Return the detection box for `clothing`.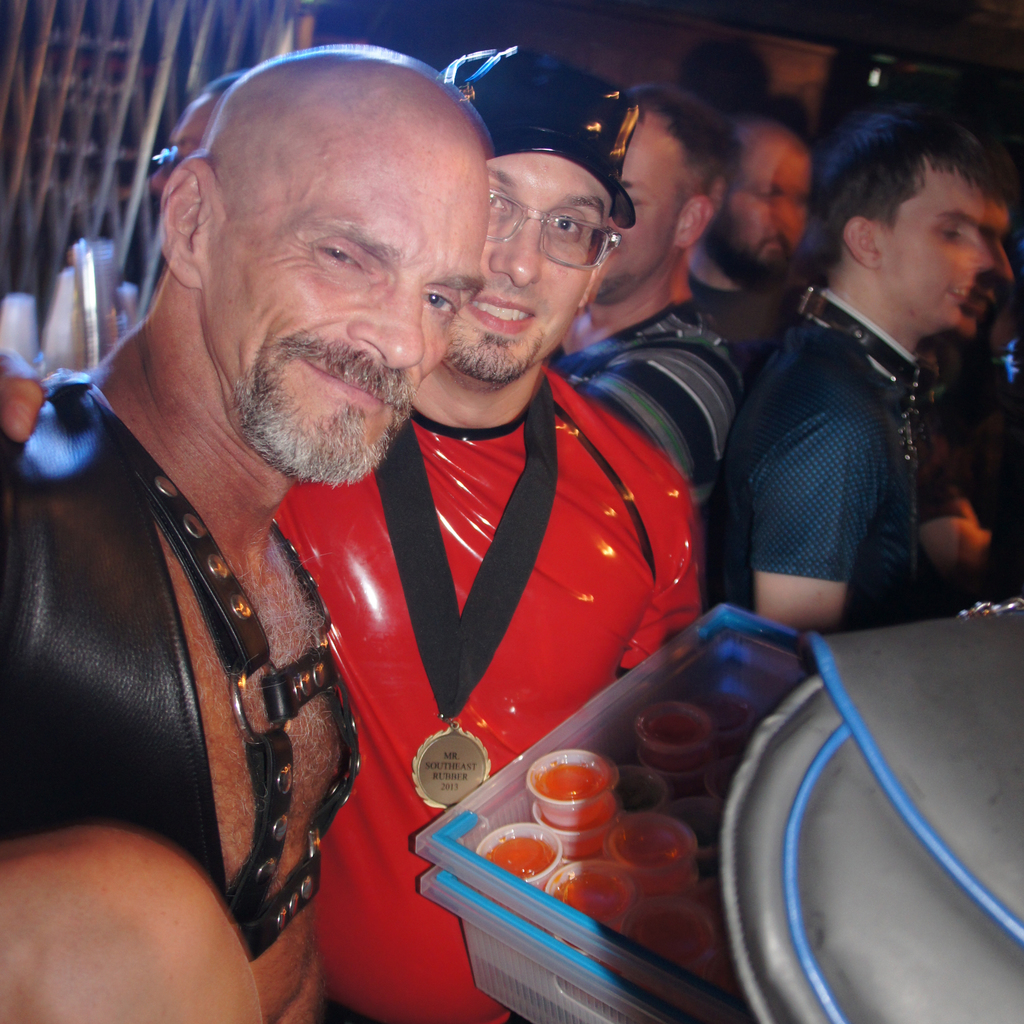
[left=585, top=305, right=767, bottom=581].
